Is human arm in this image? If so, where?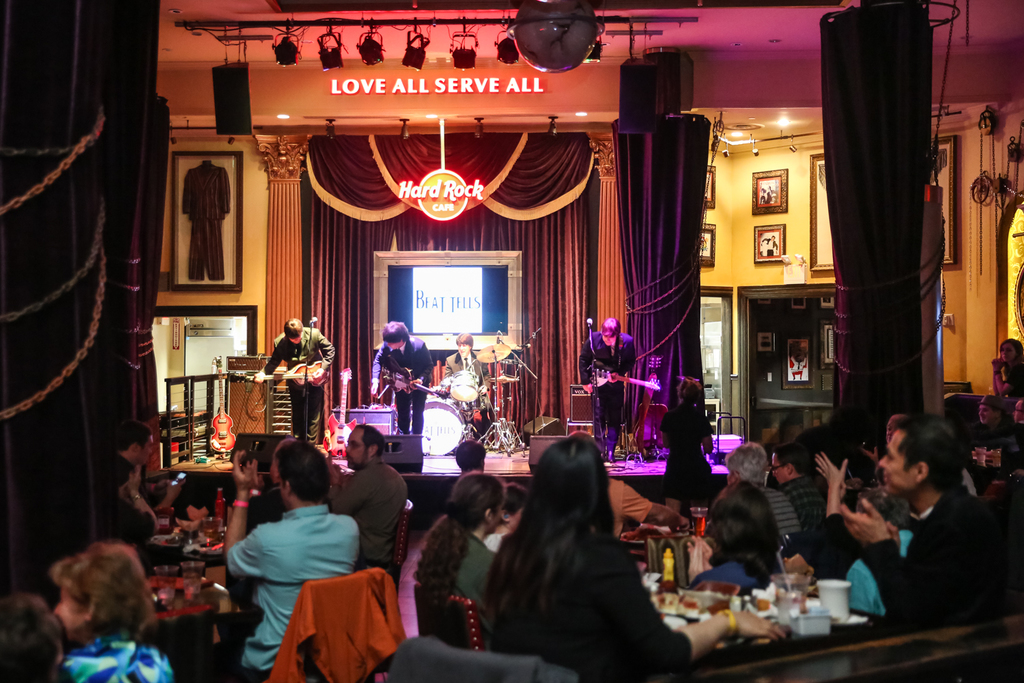
Yes, at (619, 483, 693, 528).
